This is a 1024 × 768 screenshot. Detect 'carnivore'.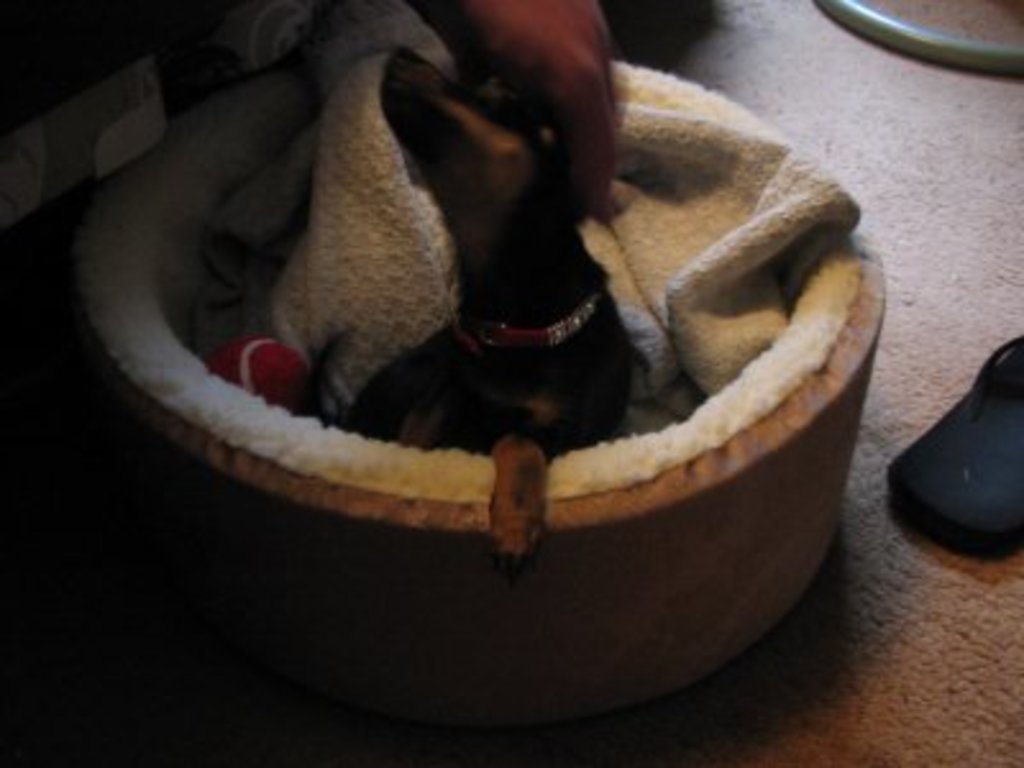
rect(410, 5, 604, 225).
